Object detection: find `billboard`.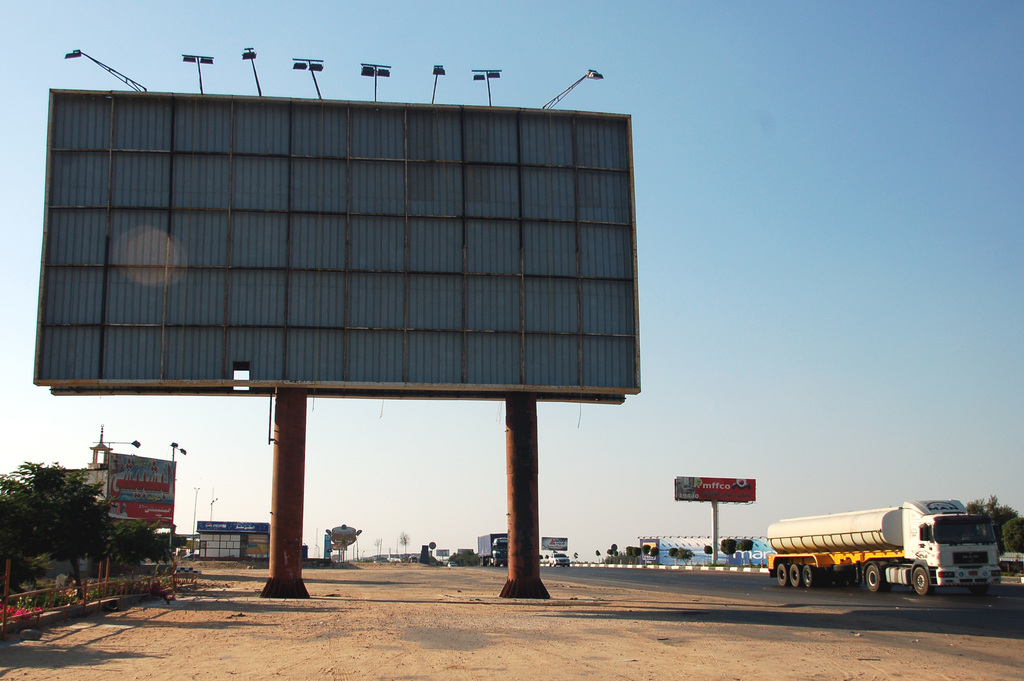
select_region(29, 83, 640, 406).
